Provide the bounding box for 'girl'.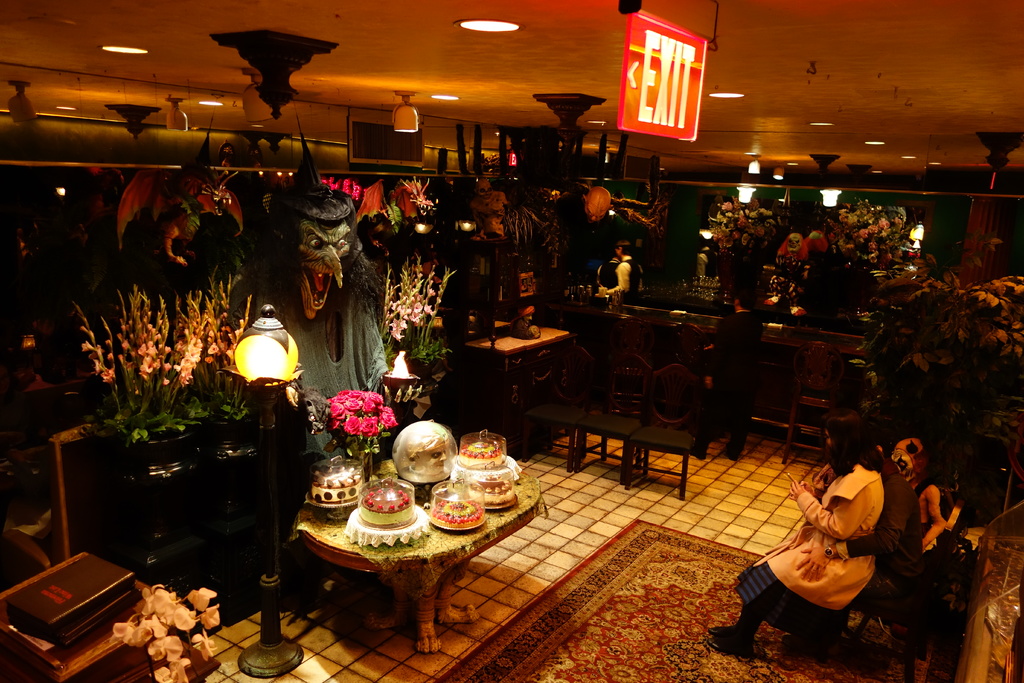
pyautogui.locateOnScreen(703, 402, 886, 664).
